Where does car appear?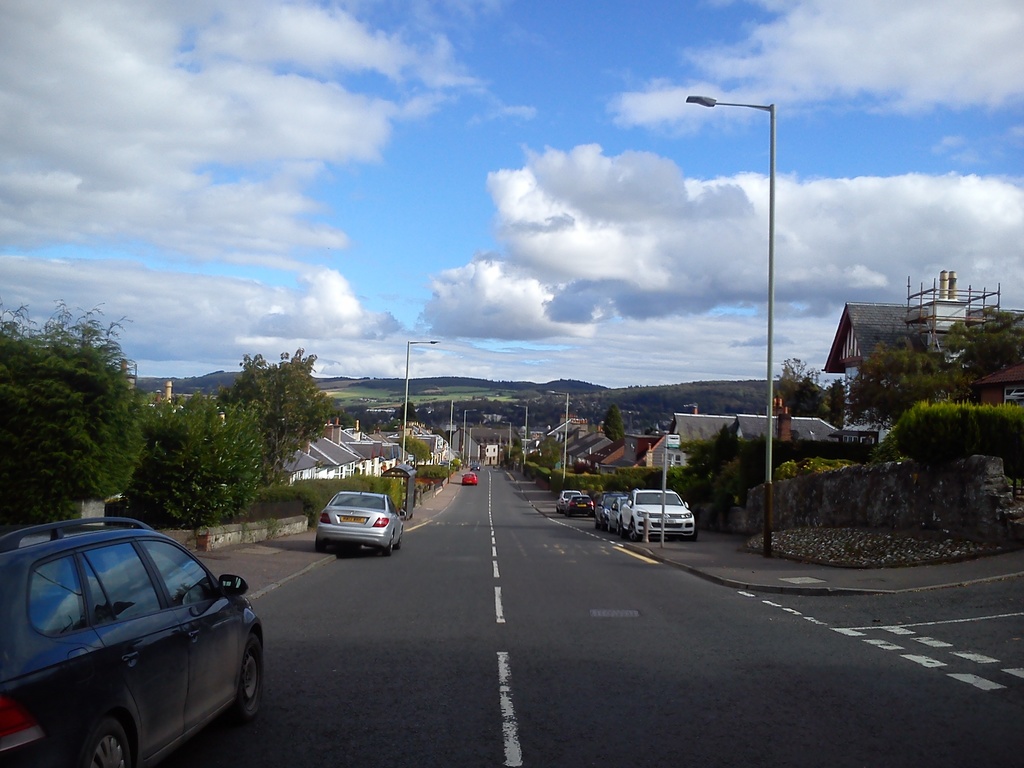
Appears at [x1=594, y1=494, x2=630, y2=530].
